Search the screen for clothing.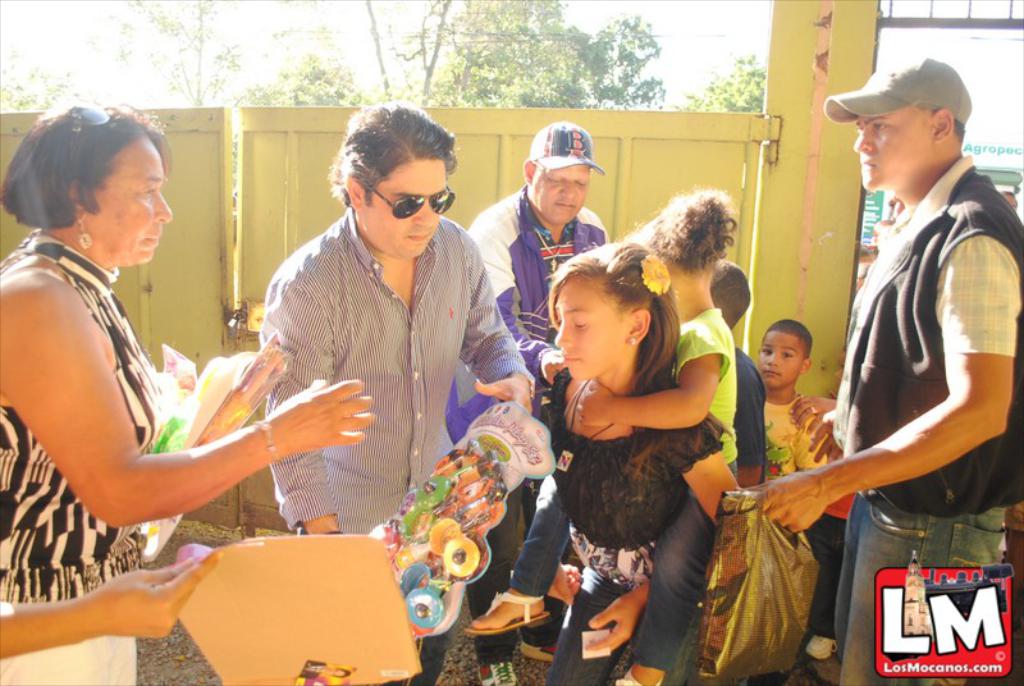
Found at left=730, top=347, right=767, bottom=481.
